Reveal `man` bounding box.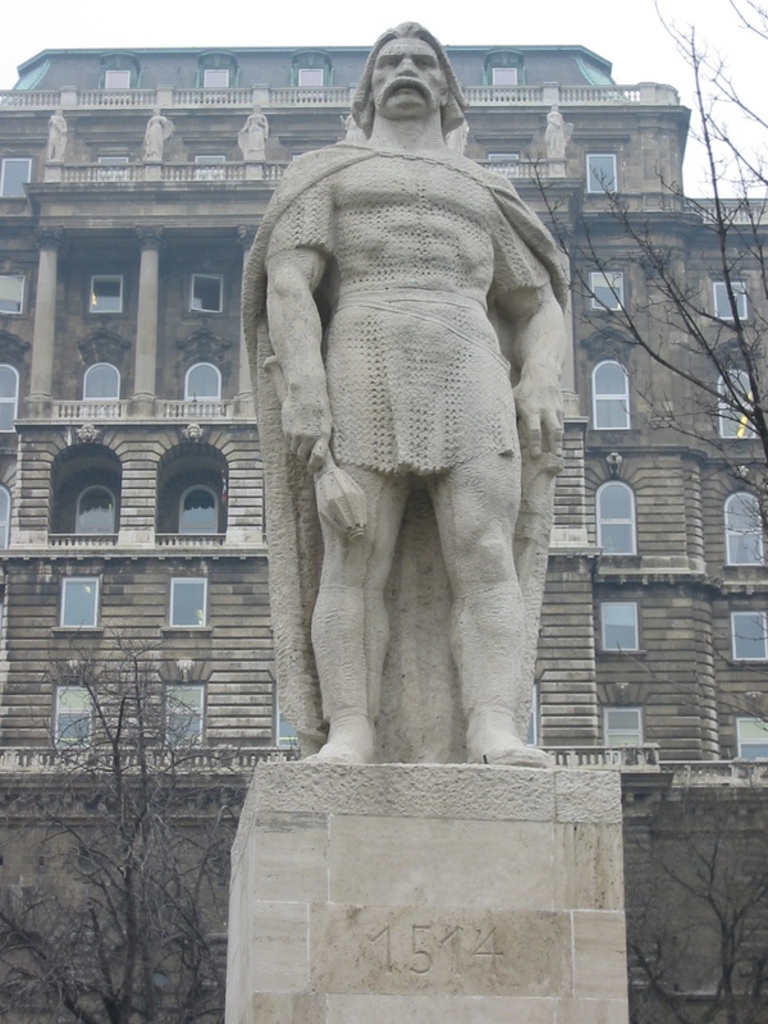
Revealed: 201,26,594,854.
